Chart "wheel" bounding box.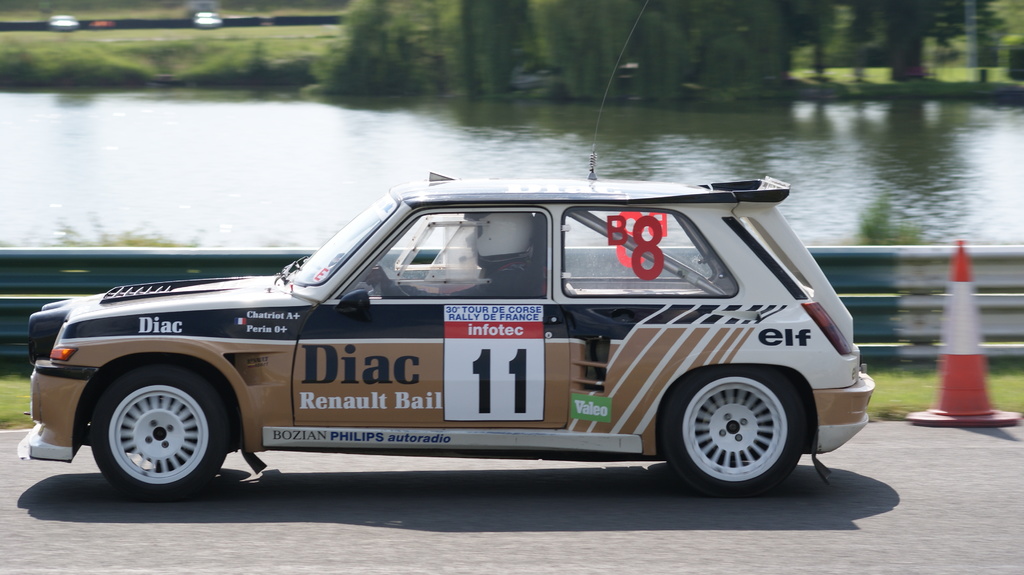
Charted: pyautogui.locateOnScreen(656, 366, 800, 497).
